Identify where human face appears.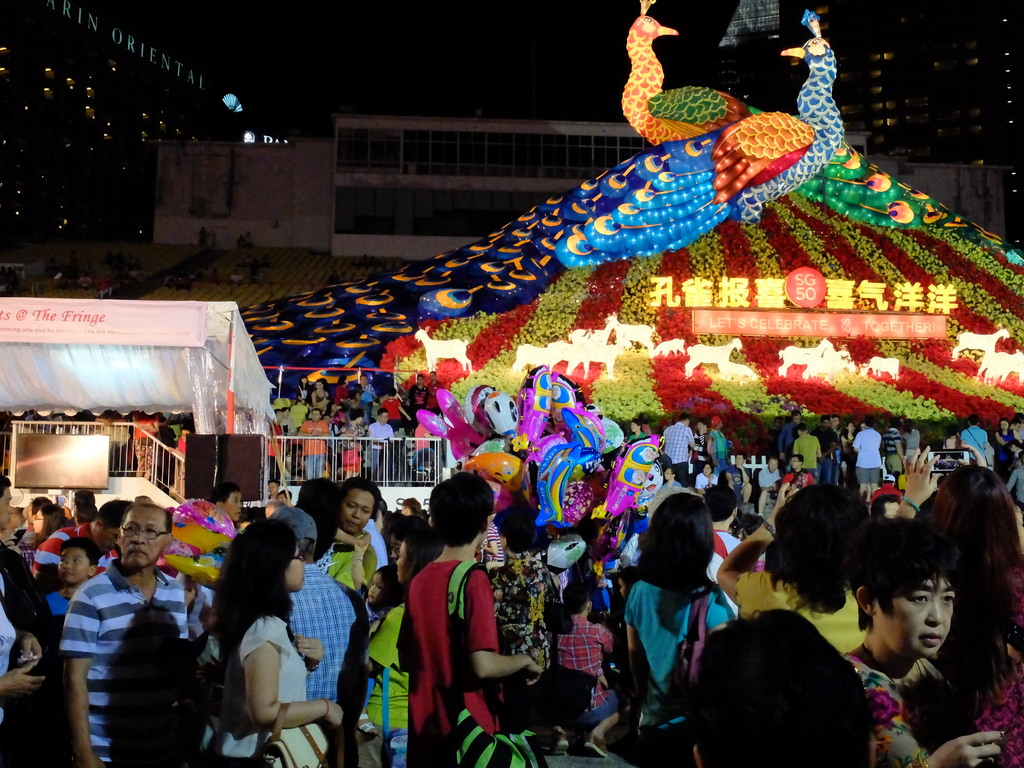
Appears at detection(832, 417, 837, 425).
